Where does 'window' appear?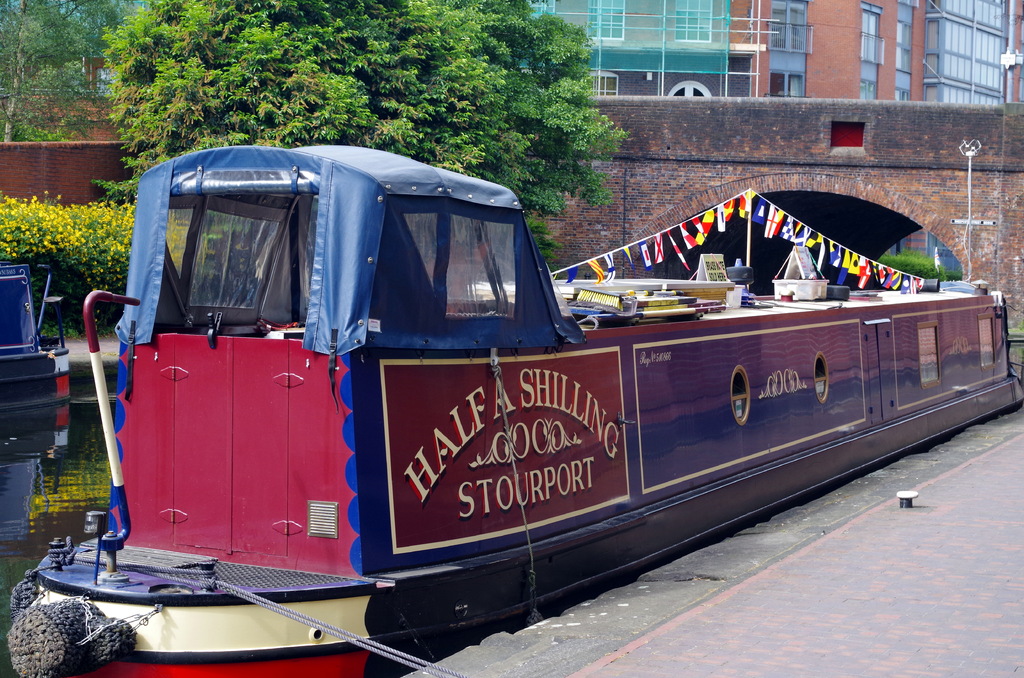
Appears at 525:0:808:99.
